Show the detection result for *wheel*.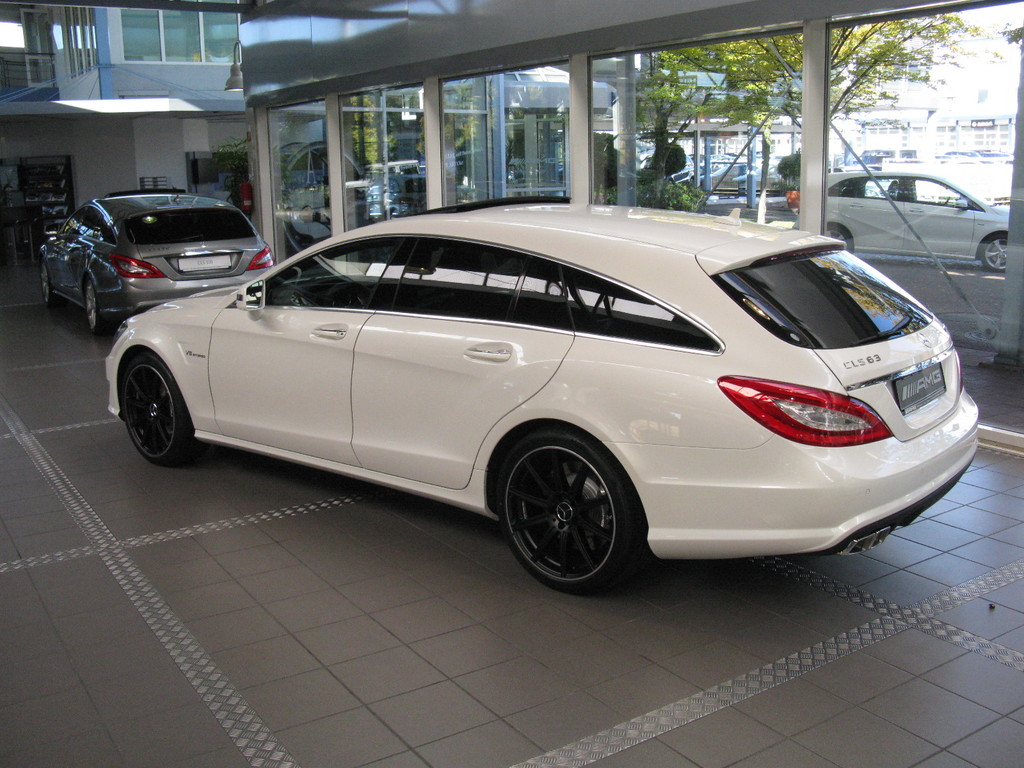
x1=827, y1=221, x2=853, y2=252.
